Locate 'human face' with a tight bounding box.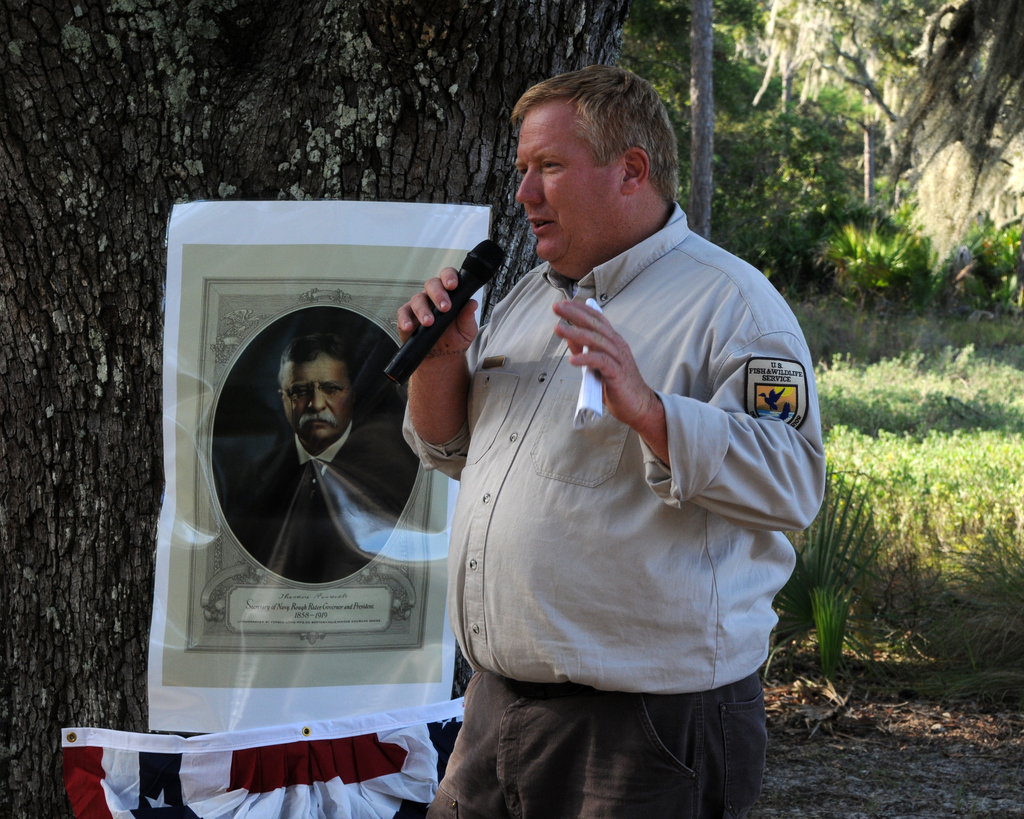
x1=278, y1=353, x2=349, y2=444.
